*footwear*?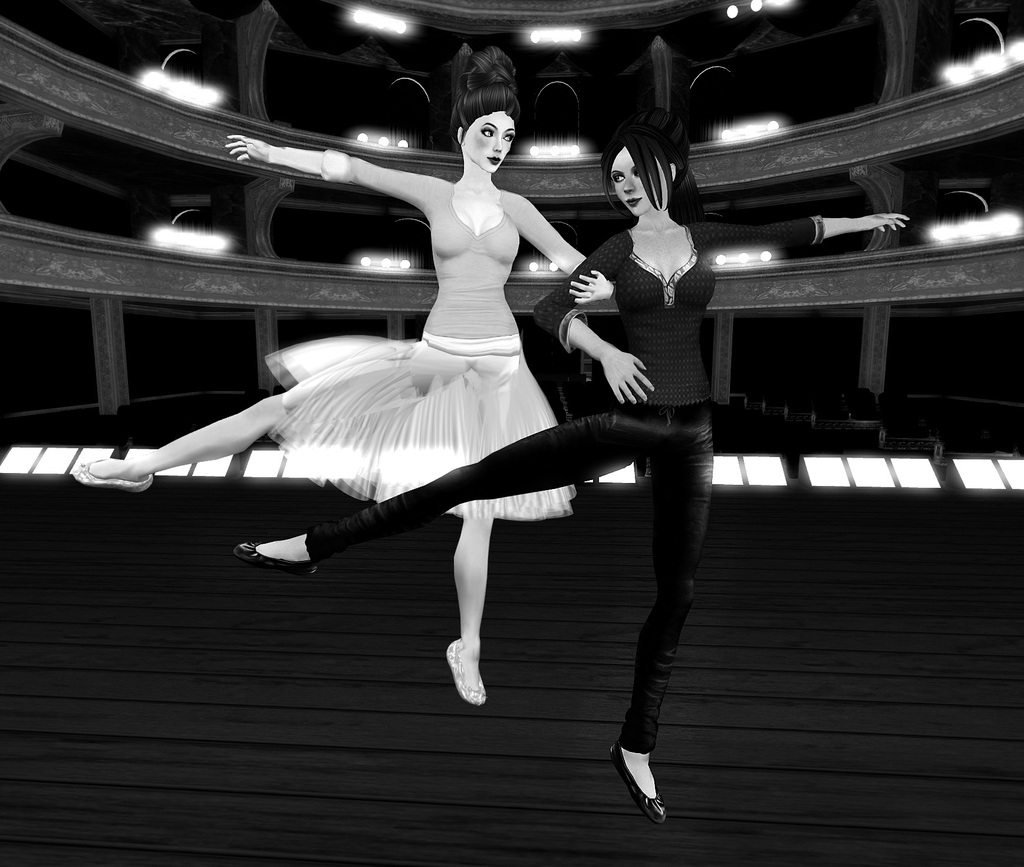
234, 540, 320, 579
